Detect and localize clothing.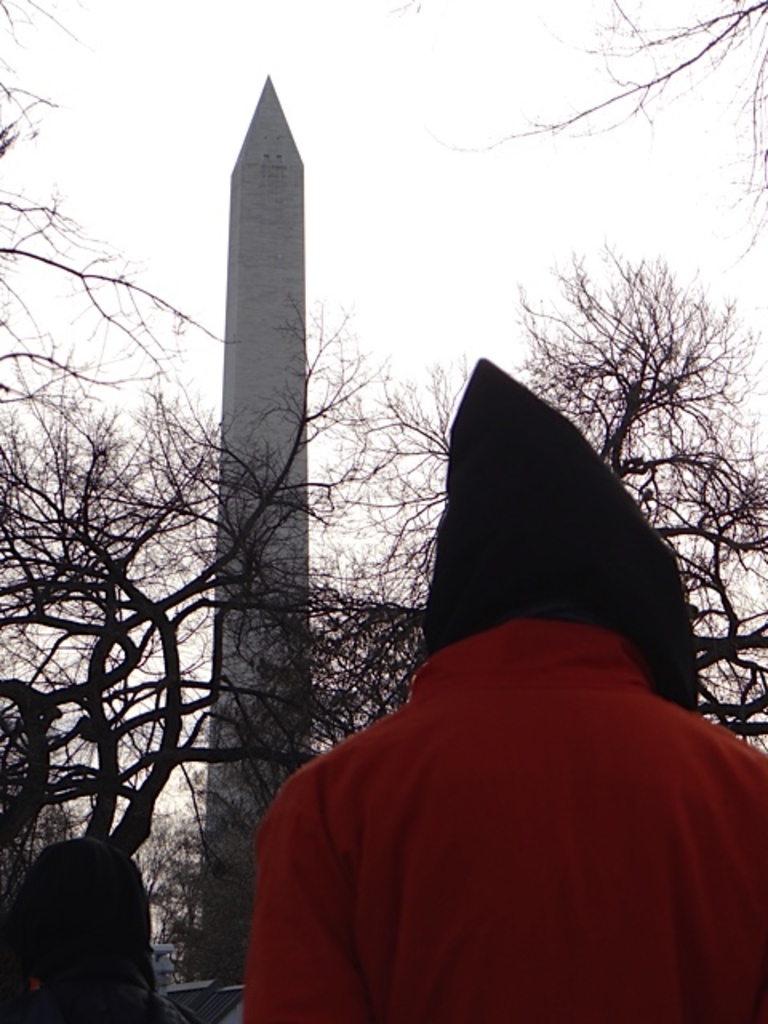
Localized at [251,618,766,1022].
